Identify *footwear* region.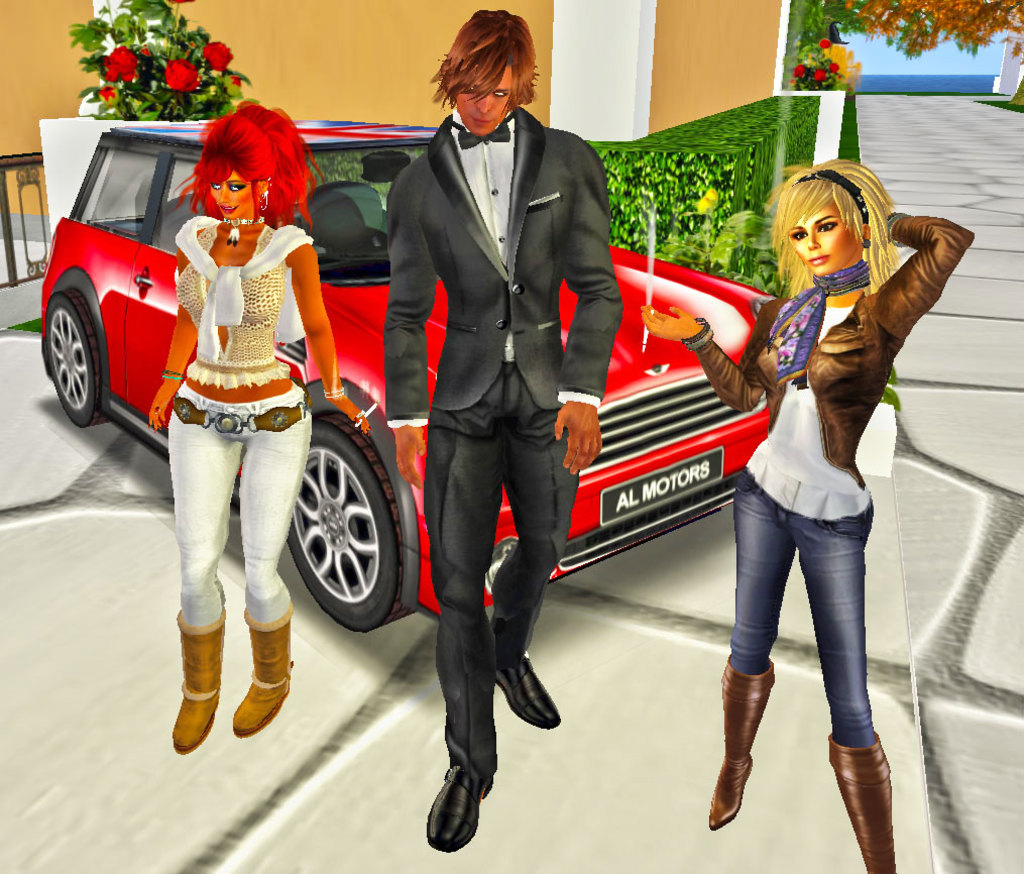
Region: bbox(707, 650, 774, 833).
